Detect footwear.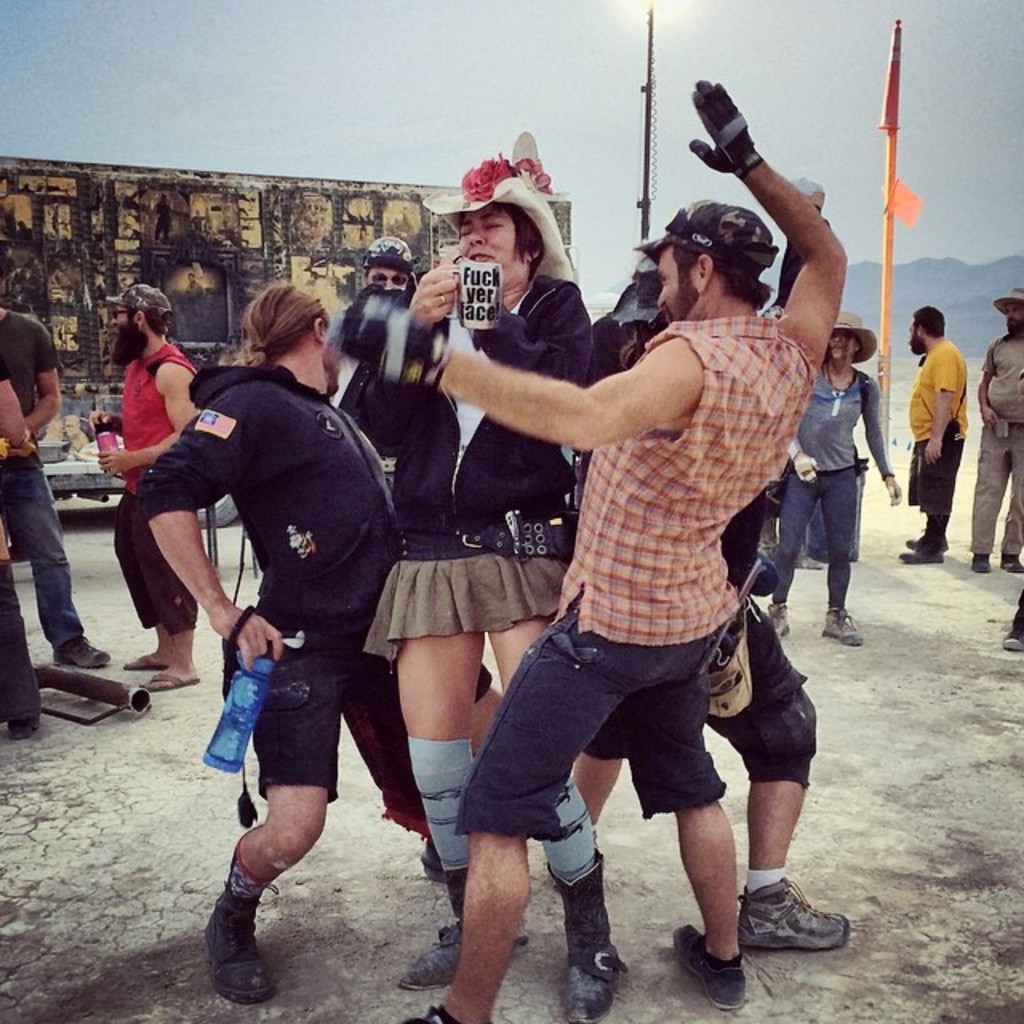
Detected at {"x1": 763, "y1": 603, "x2": 795, "y2": 637}.
